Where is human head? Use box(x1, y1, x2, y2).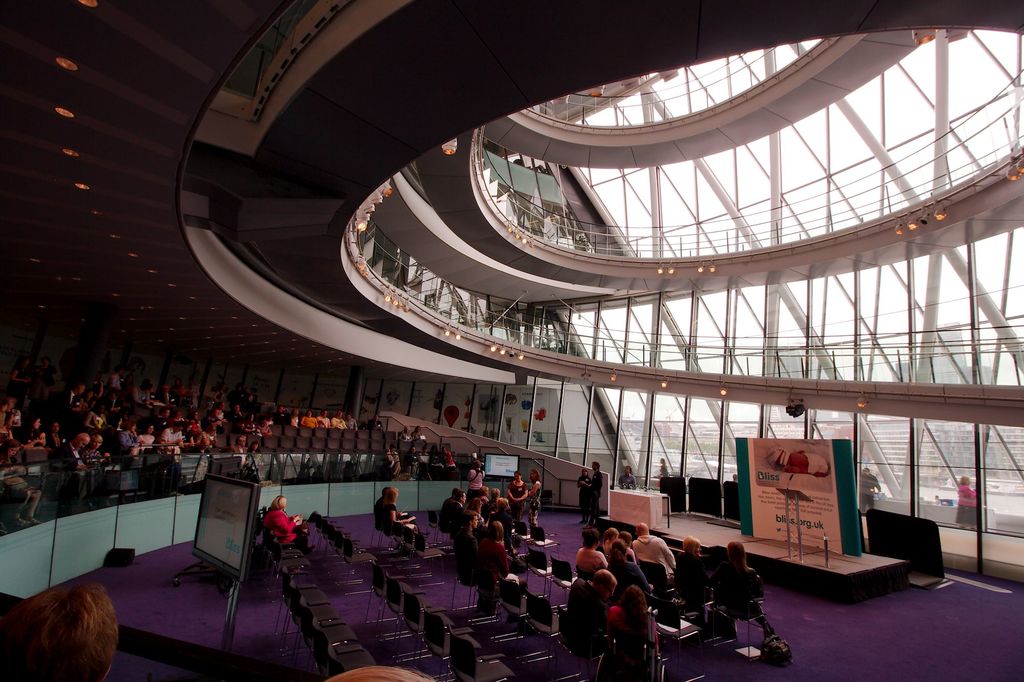
box(581, 466, 586, 479).
